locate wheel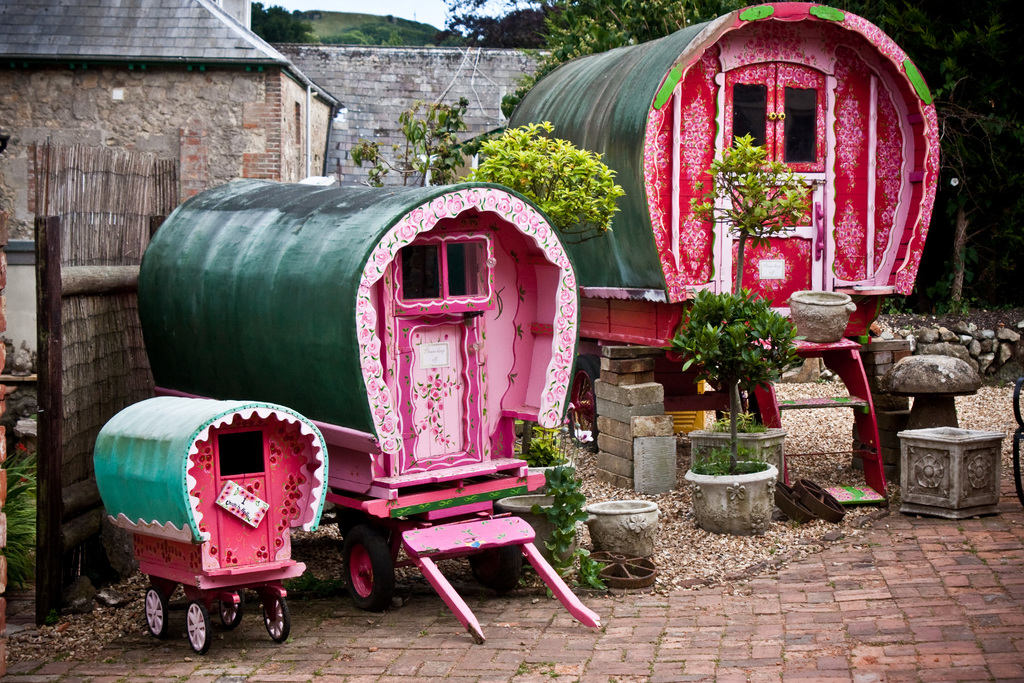
x1=144 y1=588 x2=168 y2=635
